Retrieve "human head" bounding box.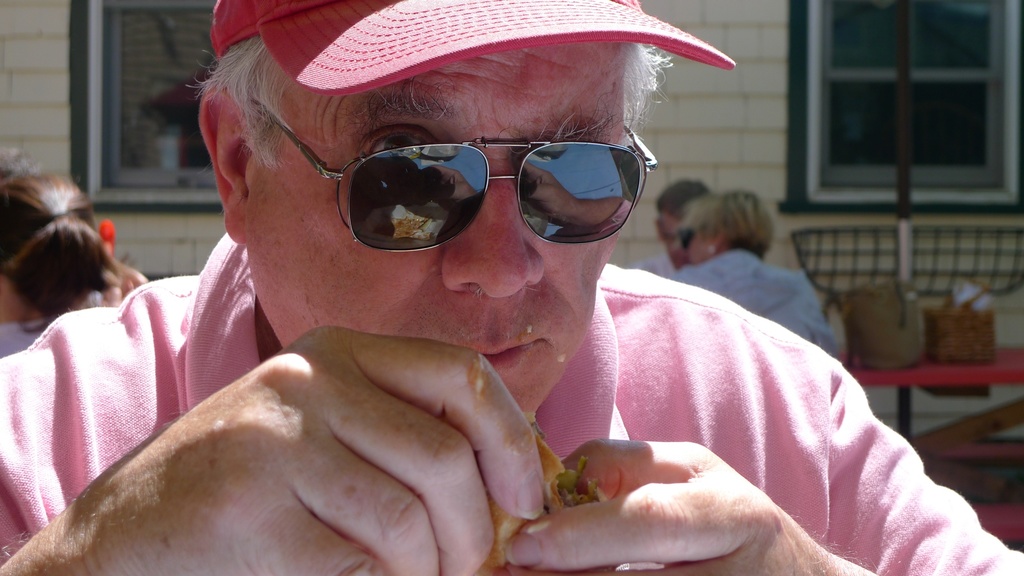
Bounding box: (653,175,707,268).
